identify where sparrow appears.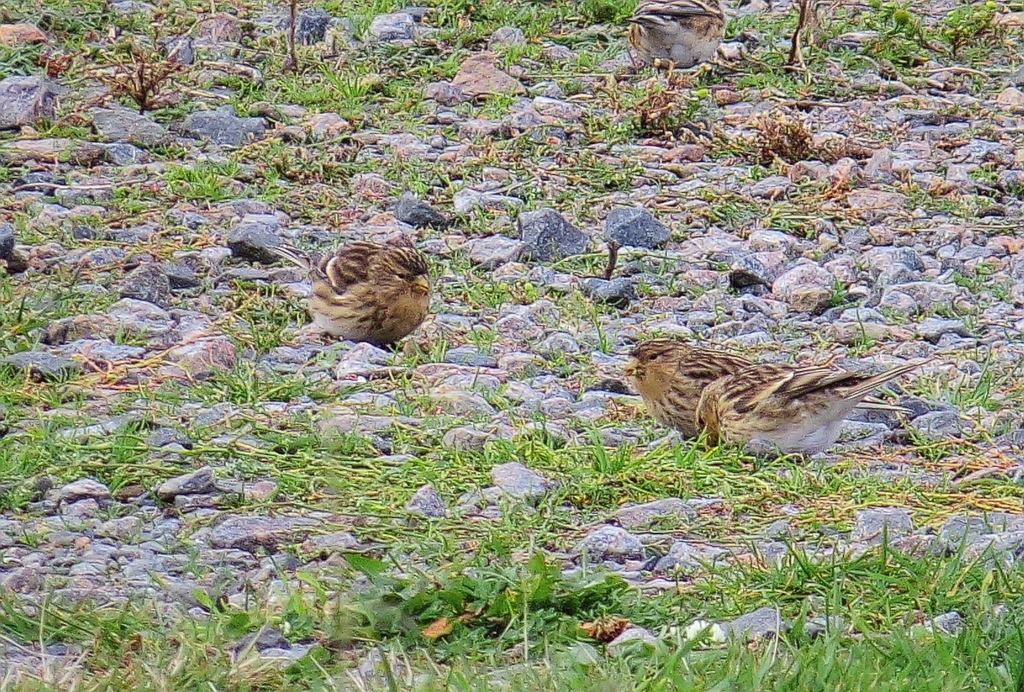
Appears at detection(261, 236, 437, 344).
